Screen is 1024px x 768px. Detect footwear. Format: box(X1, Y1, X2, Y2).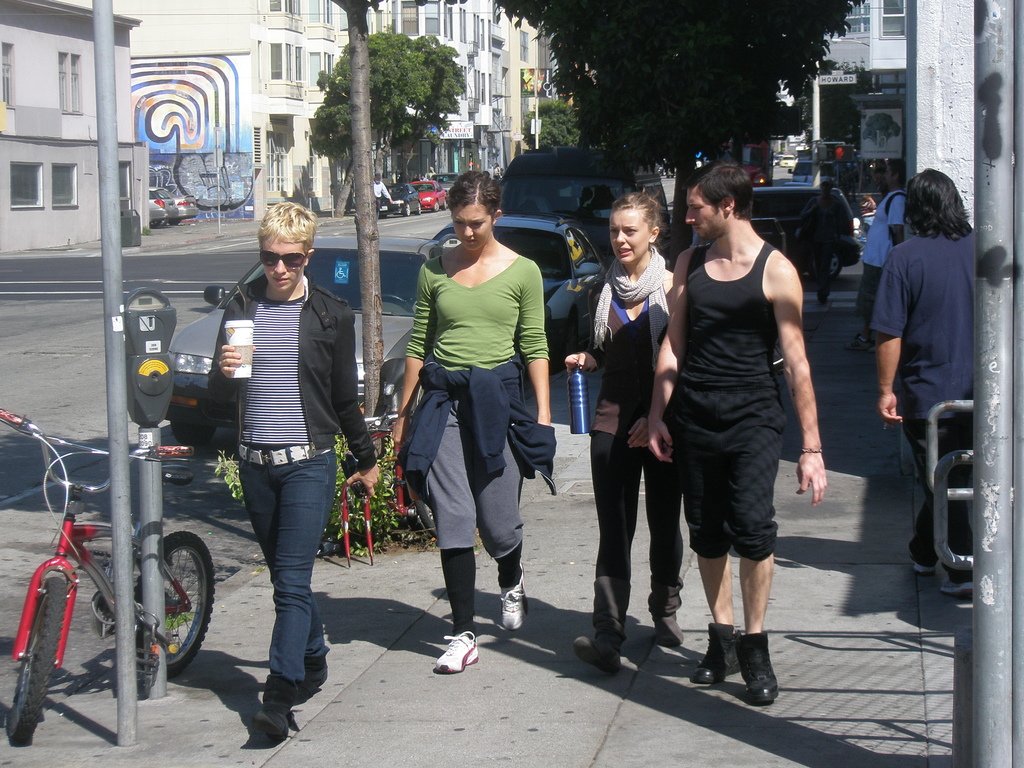
box(297, 662, 330, 701).
